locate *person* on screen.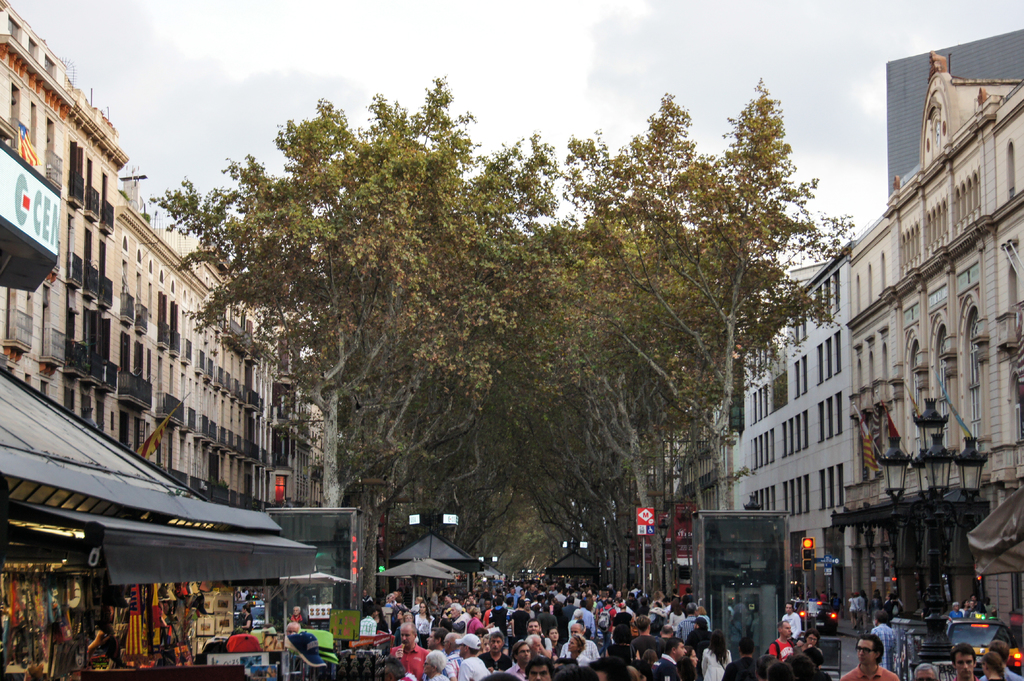
On screen at 851:597:858:616.
